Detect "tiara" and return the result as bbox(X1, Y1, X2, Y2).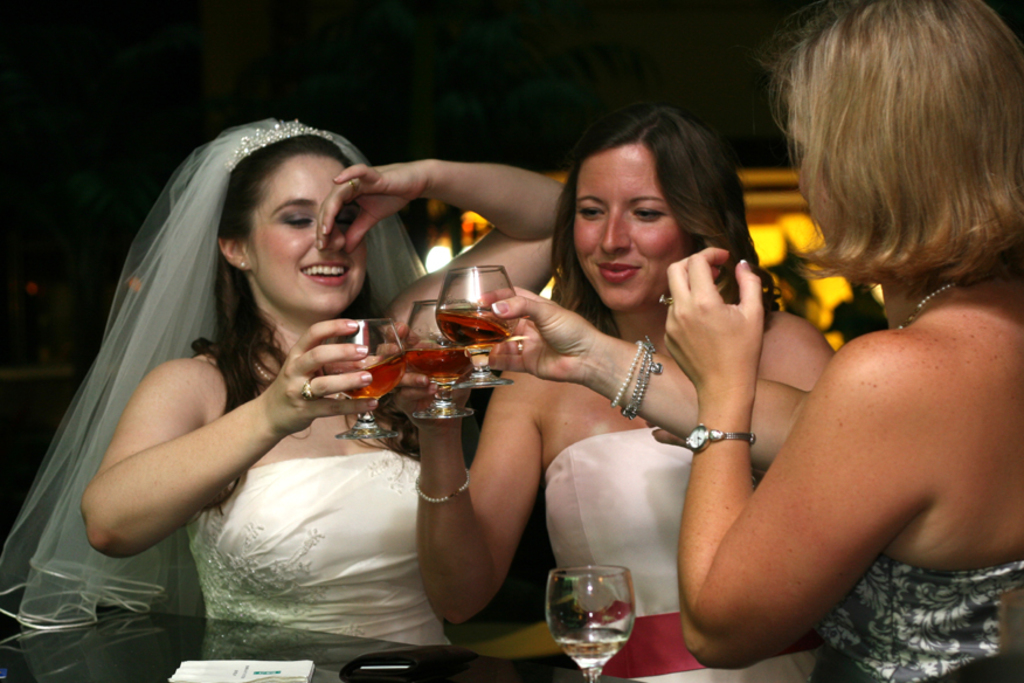
bbox(227, 117, 335, 171).
